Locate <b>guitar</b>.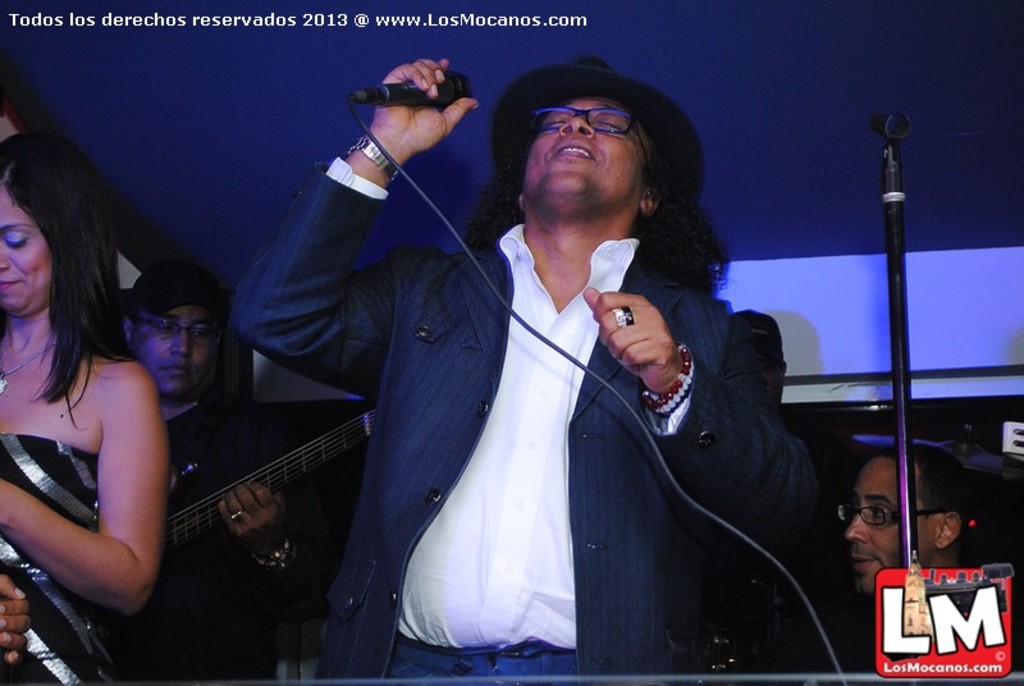
Bounding box: 164 415 401 571.
